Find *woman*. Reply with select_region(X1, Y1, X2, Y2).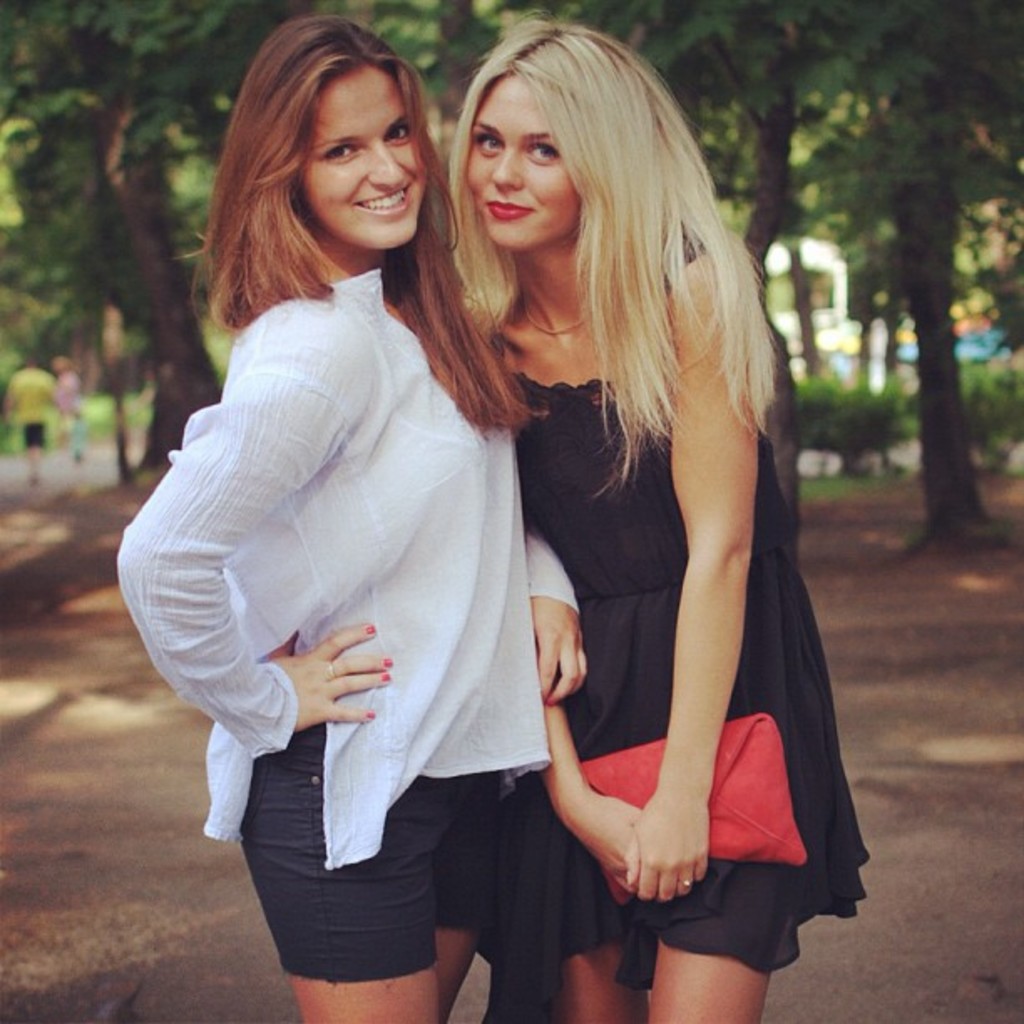
select_region(184, 40, 621, 1006).
